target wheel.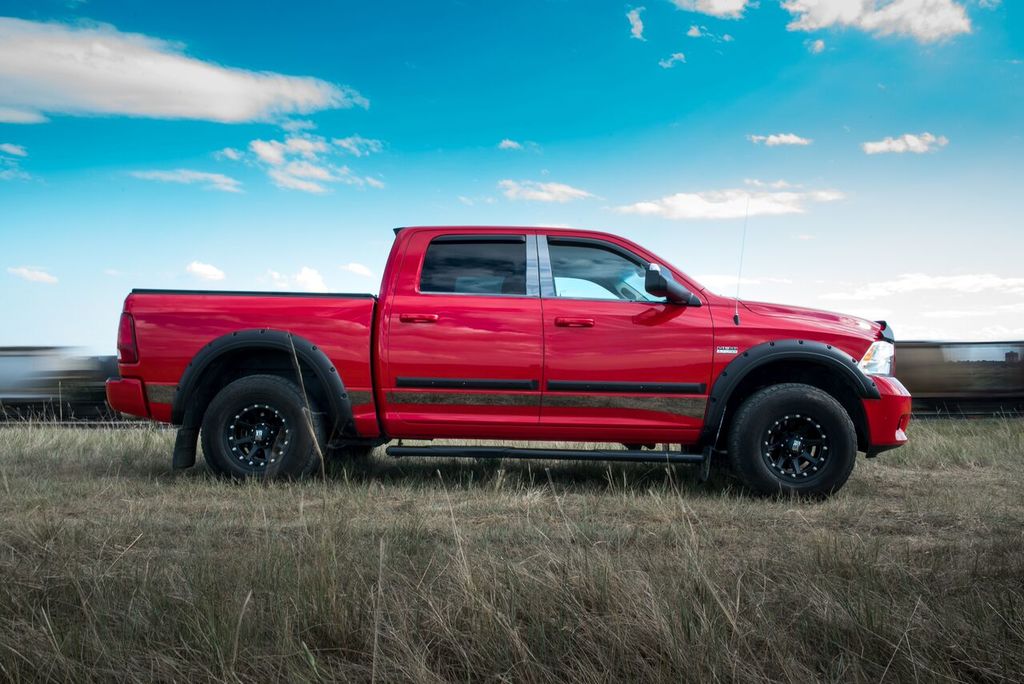
Target region: {"left": 187, "top": 362, "right": 308, "bottom": 481}.
